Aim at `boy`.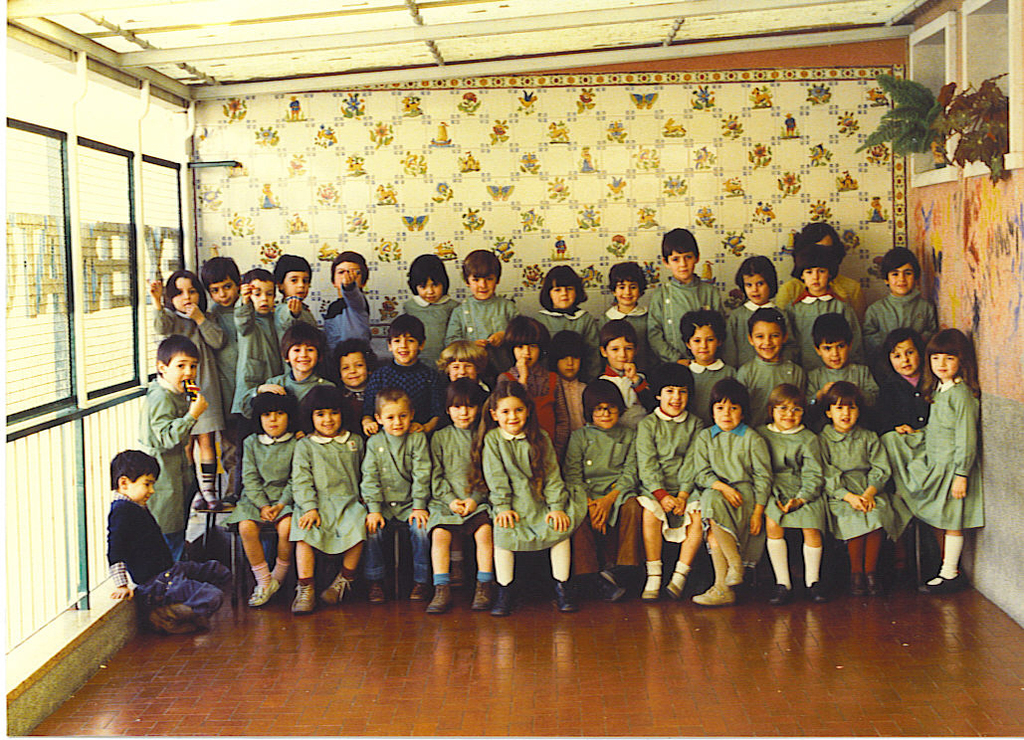
Aimed at [134, 336, 207, 557].
